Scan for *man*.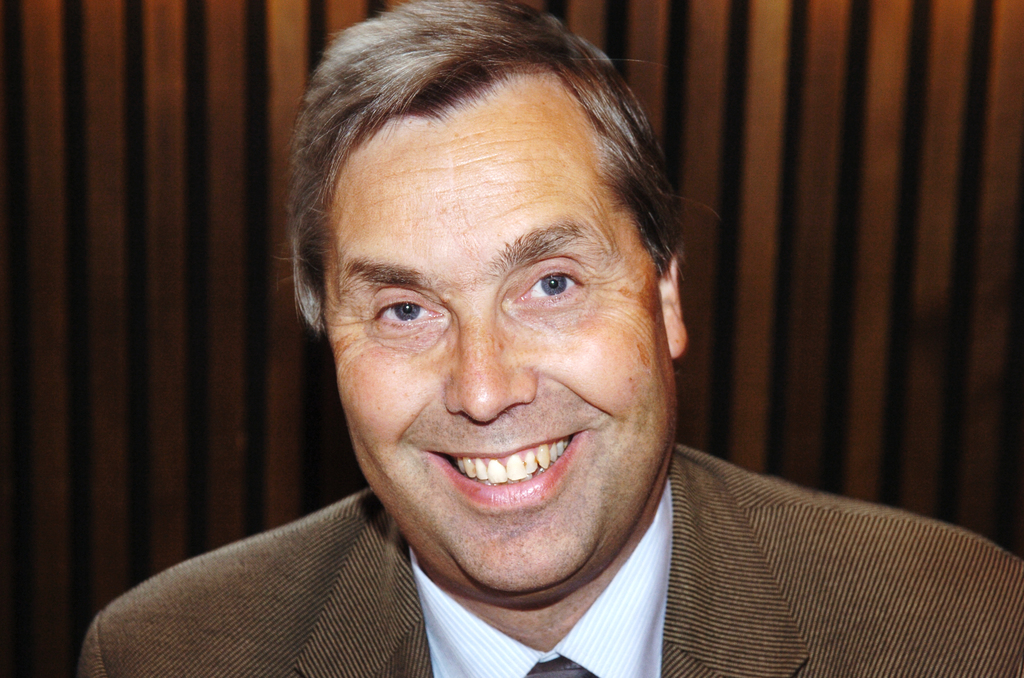
Scan result: x1=76, y1=0, x2=1023, y2=677.
